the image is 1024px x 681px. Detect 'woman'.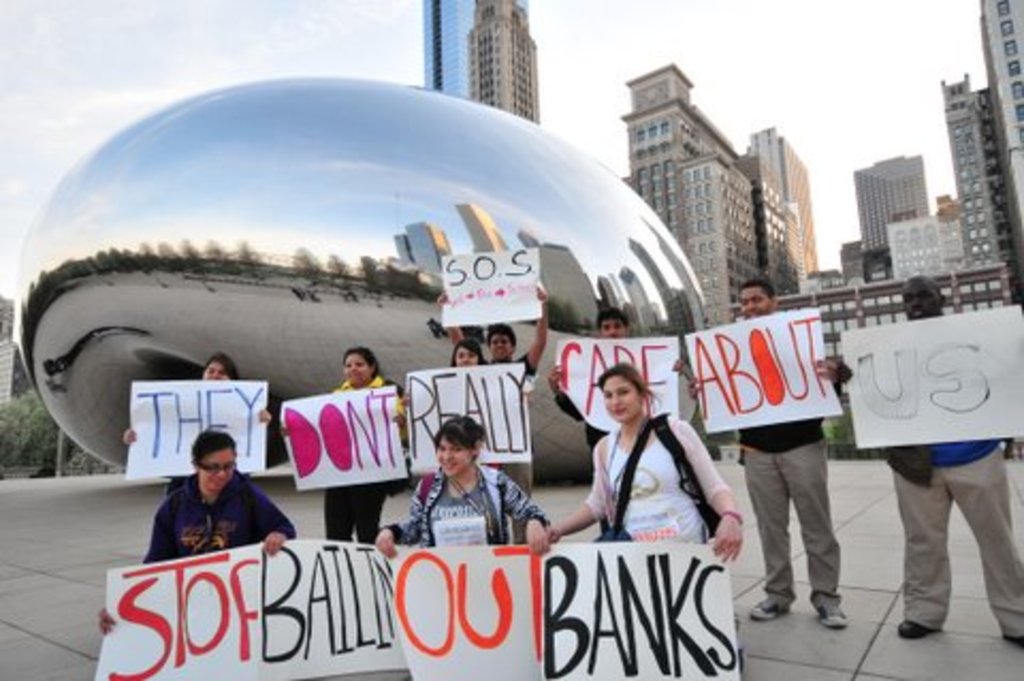
Detection: 375 414 550 551.
